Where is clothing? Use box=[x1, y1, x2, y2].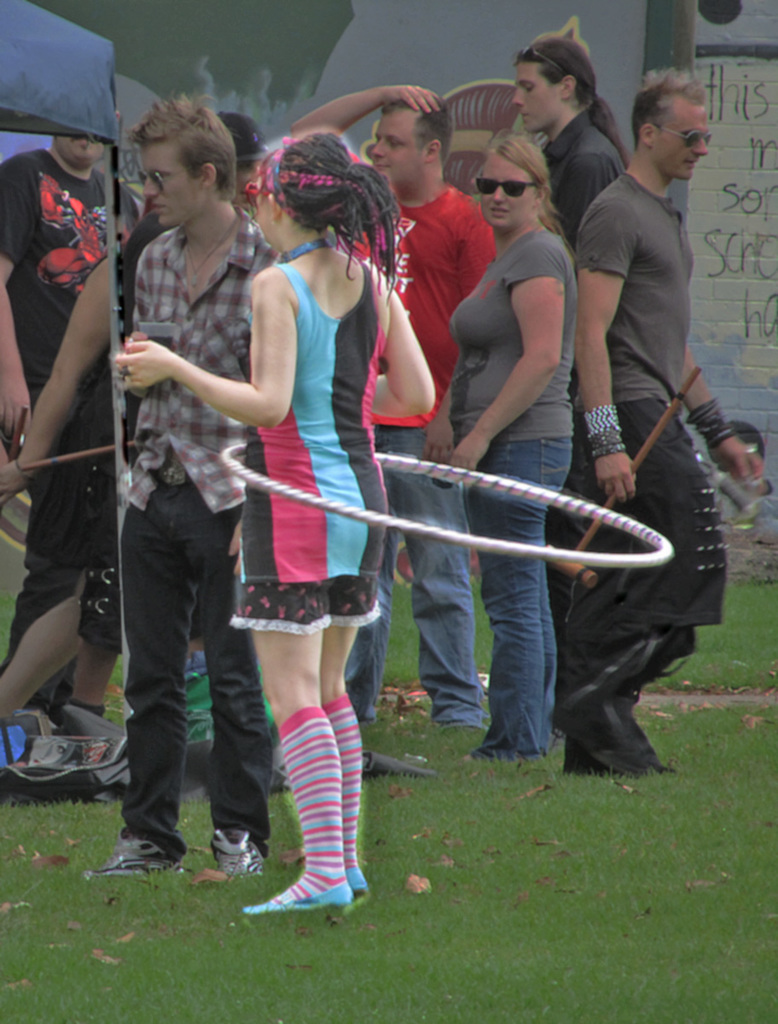
box=[224, 258, 388, 647].
